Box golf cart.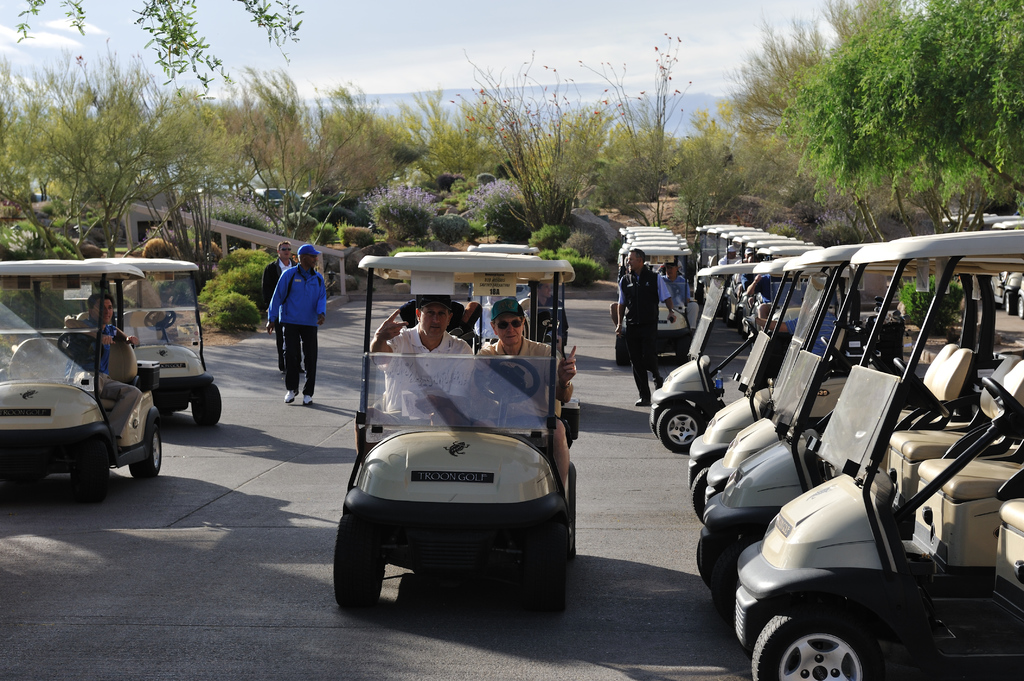
{"x1": 333, "y1": 241, "x2": 579, "y2": 614}.
